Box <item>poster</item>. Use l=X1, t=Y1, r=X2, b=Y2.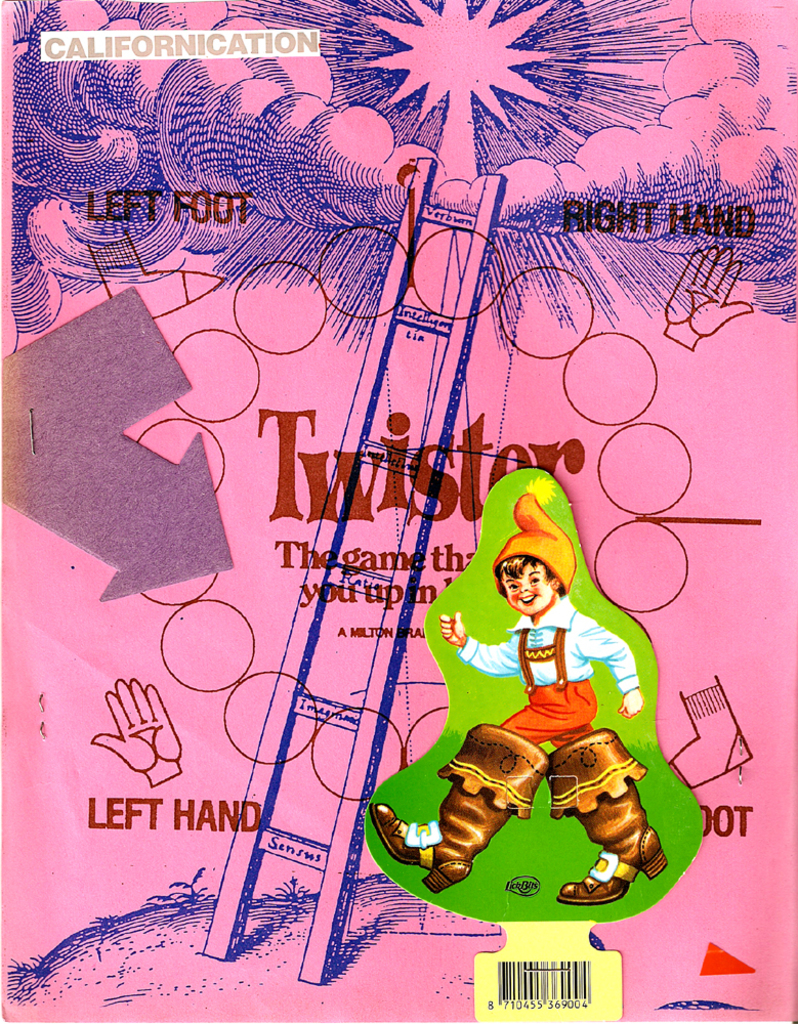
l=0, t=0, r=796, b=1023.
